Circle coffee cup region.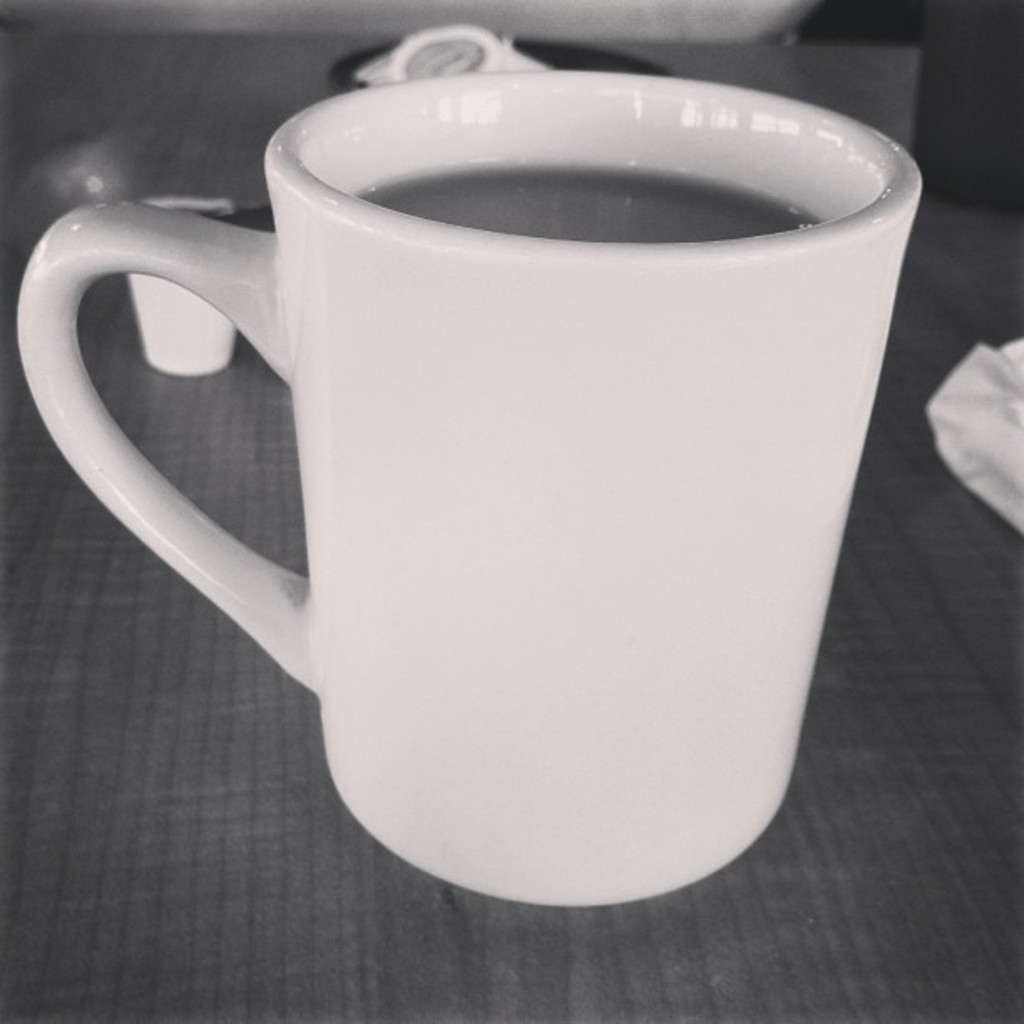
Region: [x1=13, y1=64, x2=925, y2=914].
